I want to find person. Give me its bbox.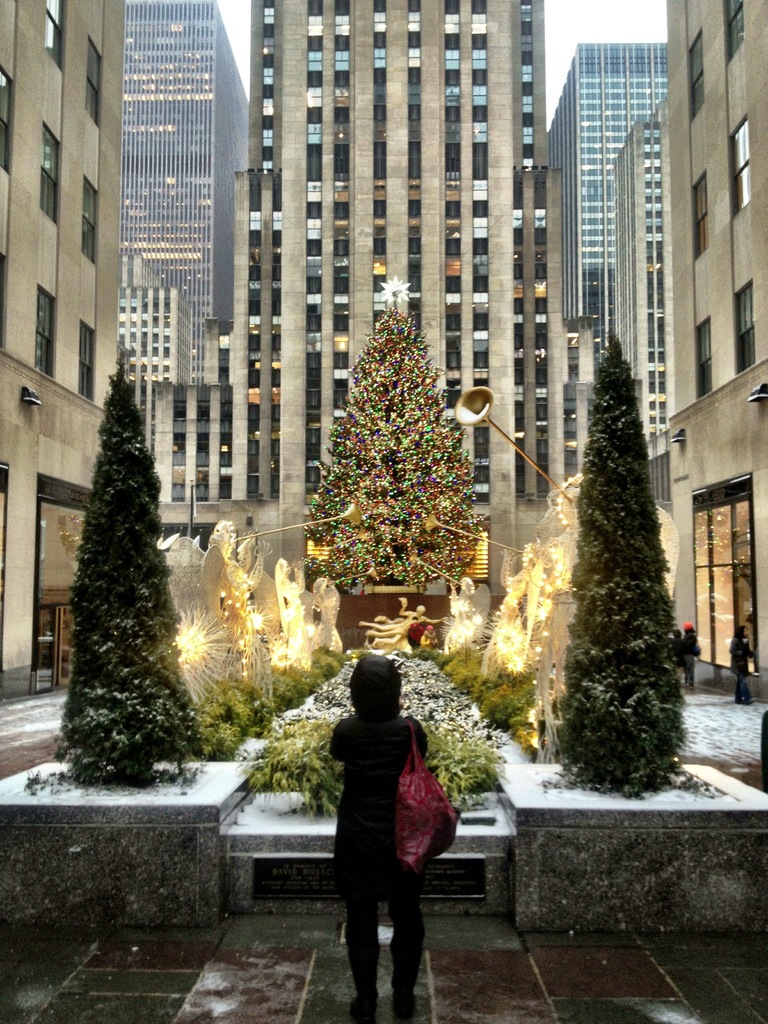
328, 657, 429, 1006.
